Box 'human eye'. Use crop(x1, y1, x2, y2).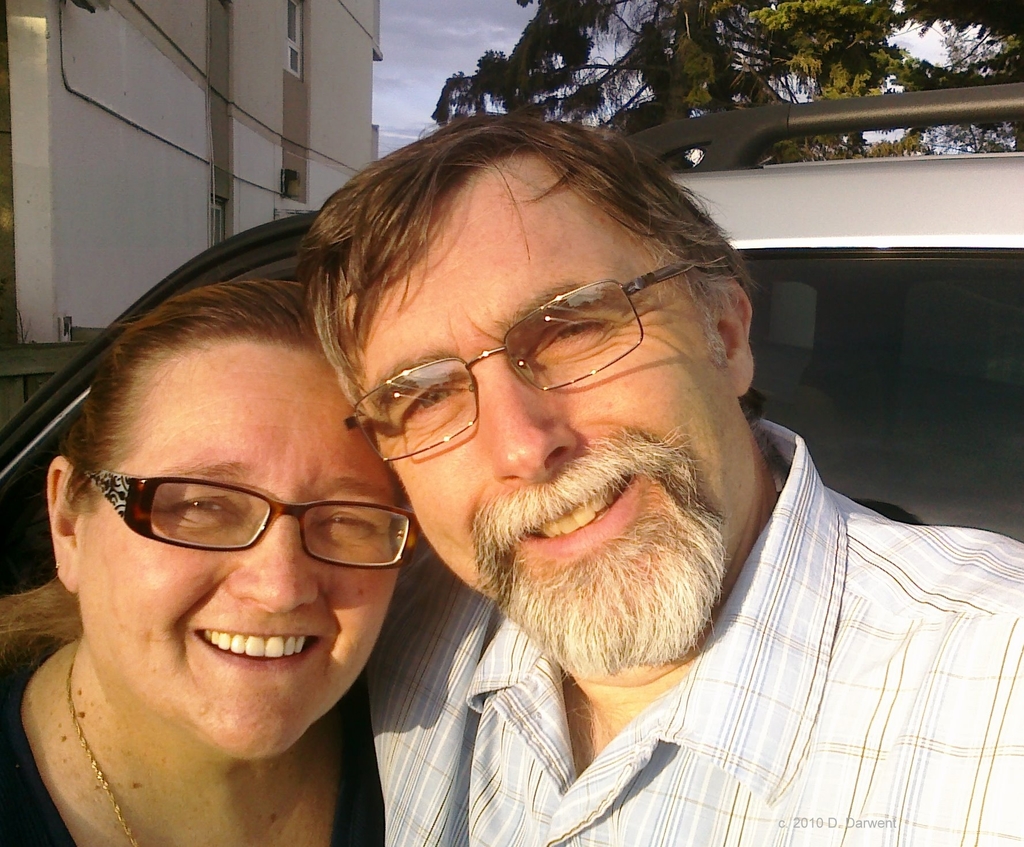
crop(527, 311, 618, 353).
